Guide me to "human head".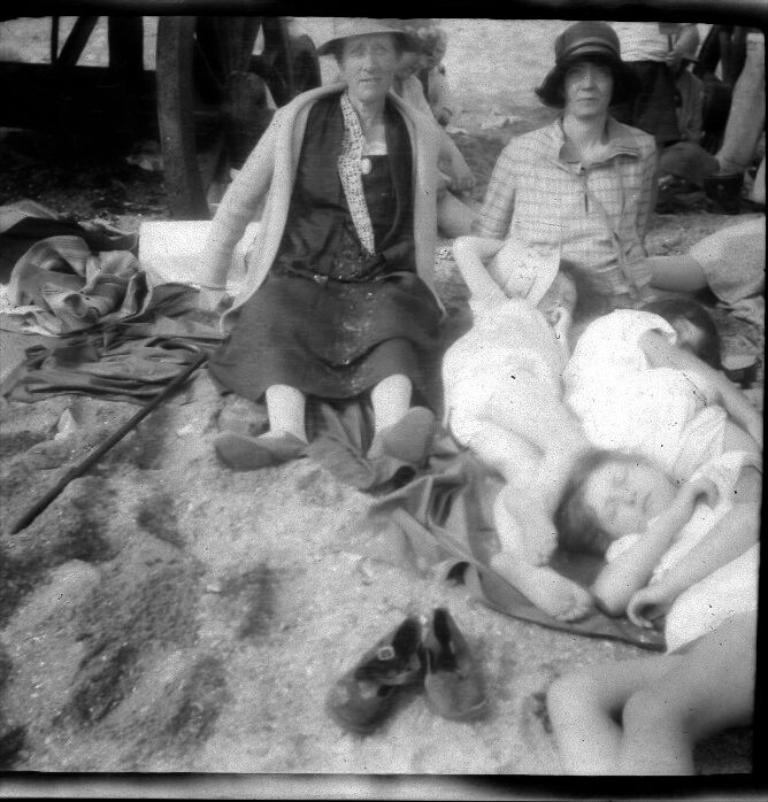
Guidance: left=320, top=31, right=436, bottom=94.
